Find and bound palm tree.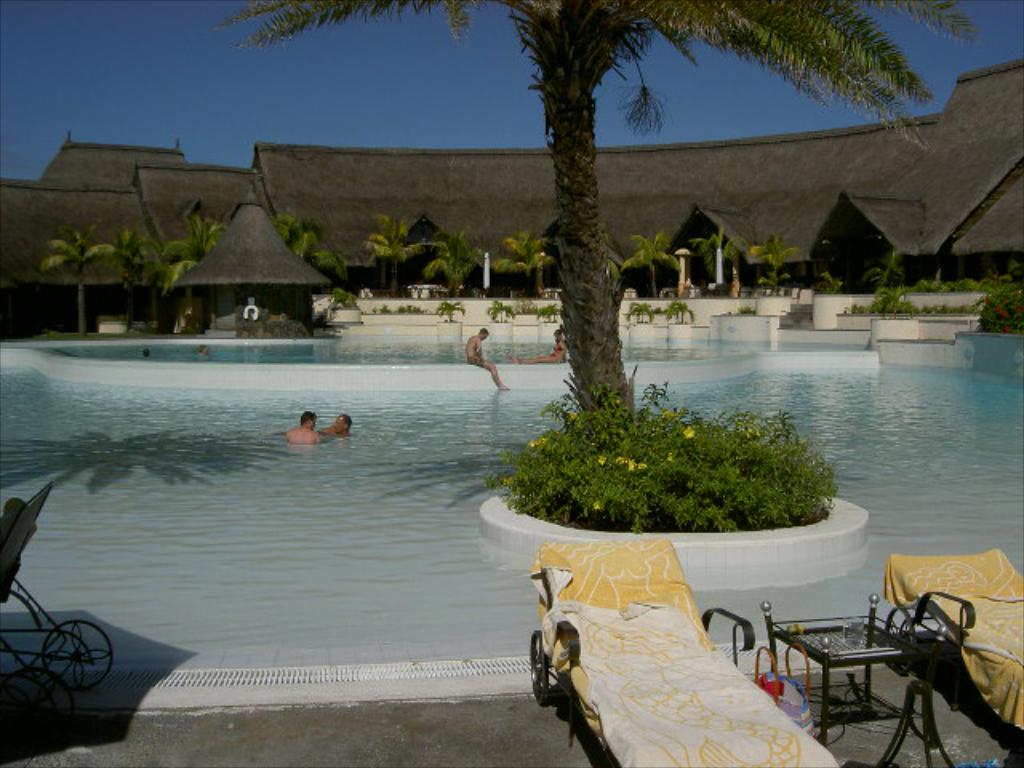
Bound: region(158, 200, 235, 346).
